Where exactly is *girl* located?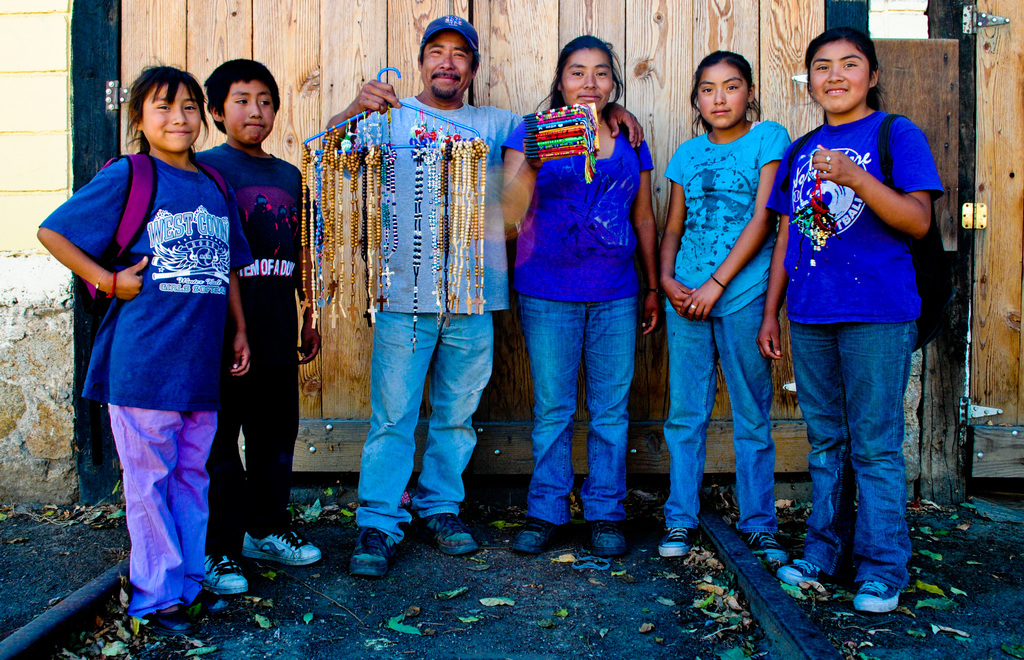
Its bounding box is bbox(755, 26, 950, 615).
